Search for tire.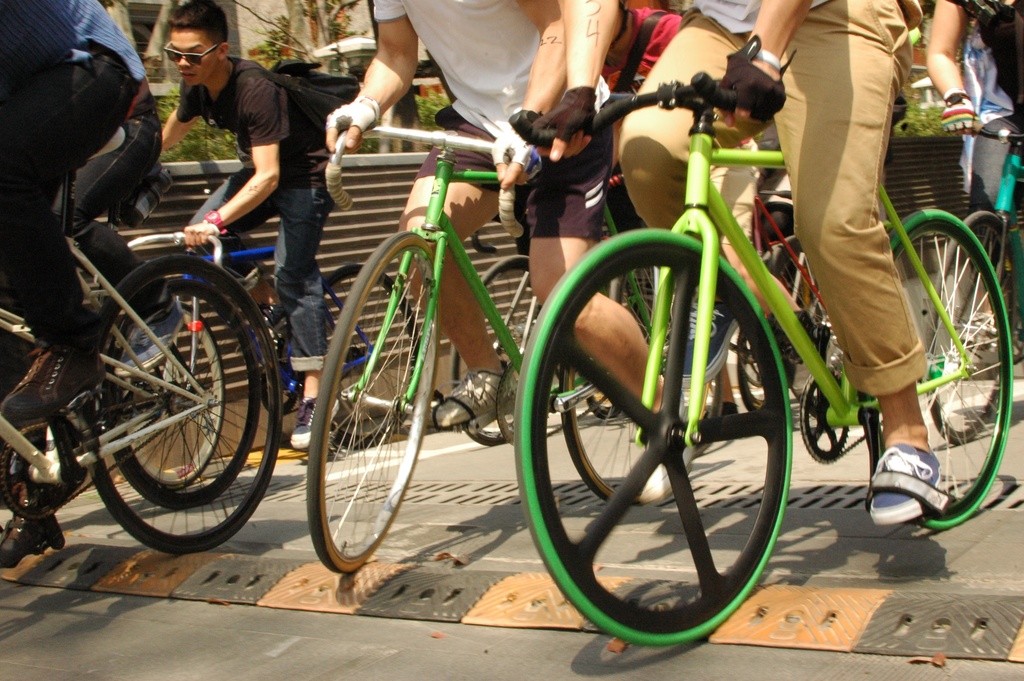
Found at x1=454 y1=256 x2=564 y2=445.
